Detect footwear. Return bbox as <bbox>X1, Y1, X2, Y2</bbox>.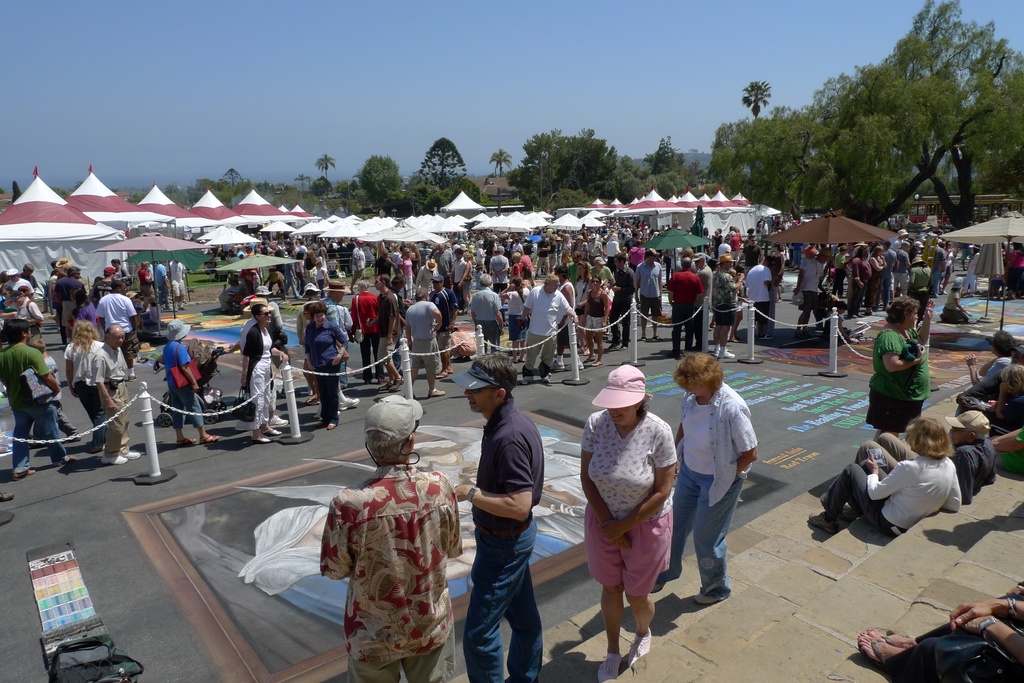
<bbox>252, 430, 273, 446</bbox>.
